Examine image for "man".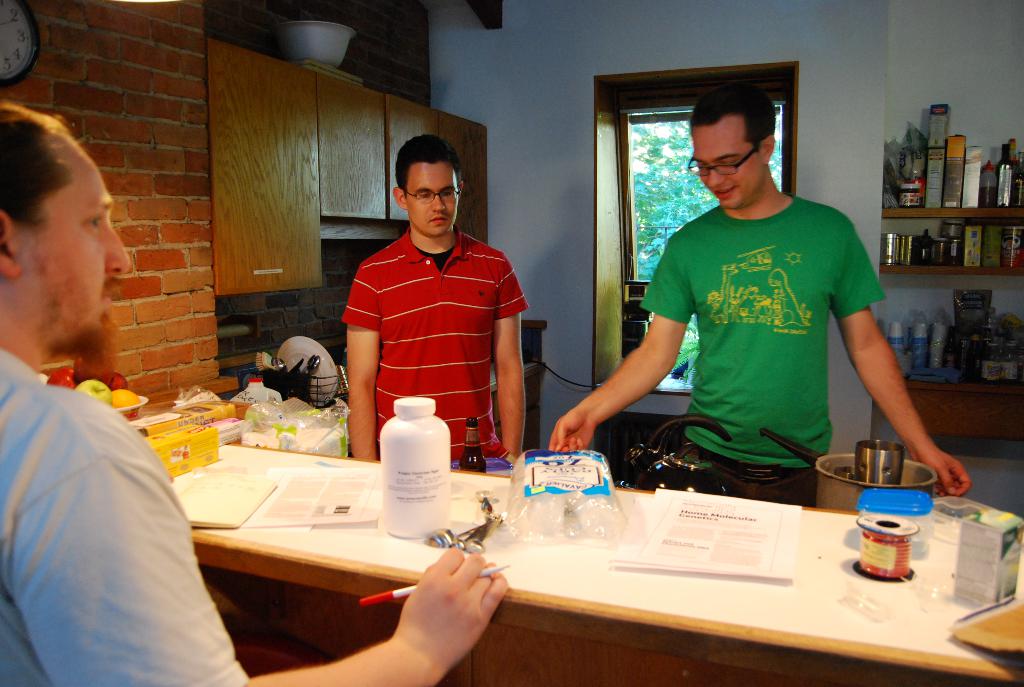
Examination result: BBox(0, 99, 521, 686).
